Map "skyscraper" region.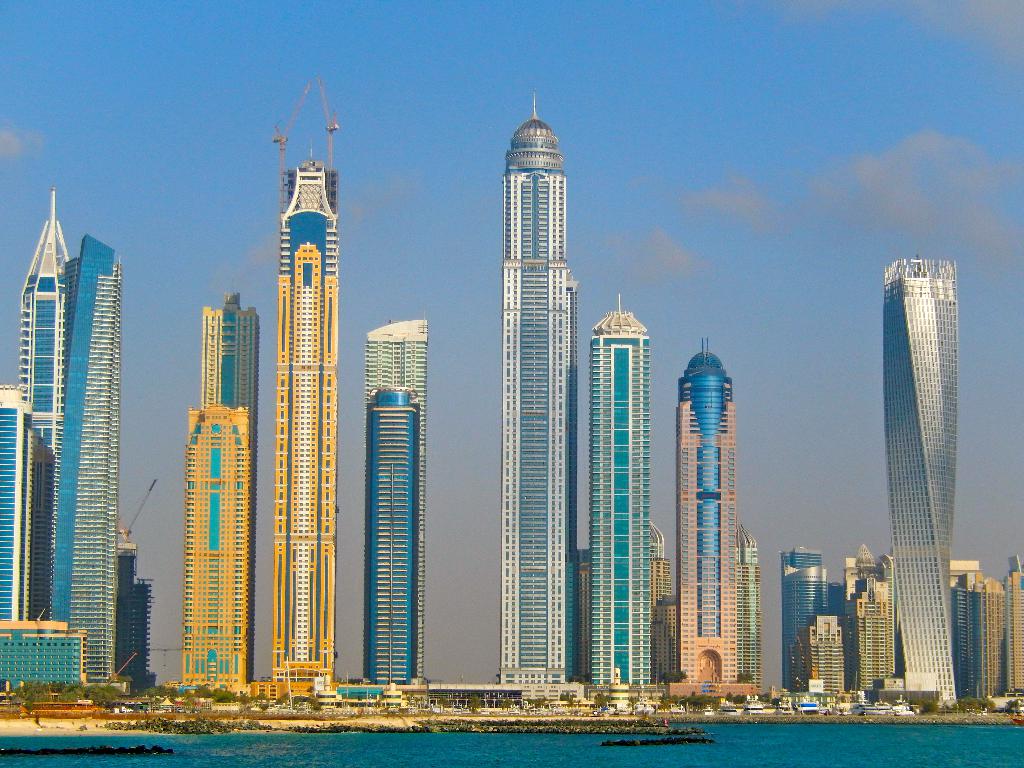
Mapped to (732,531,764,701).
